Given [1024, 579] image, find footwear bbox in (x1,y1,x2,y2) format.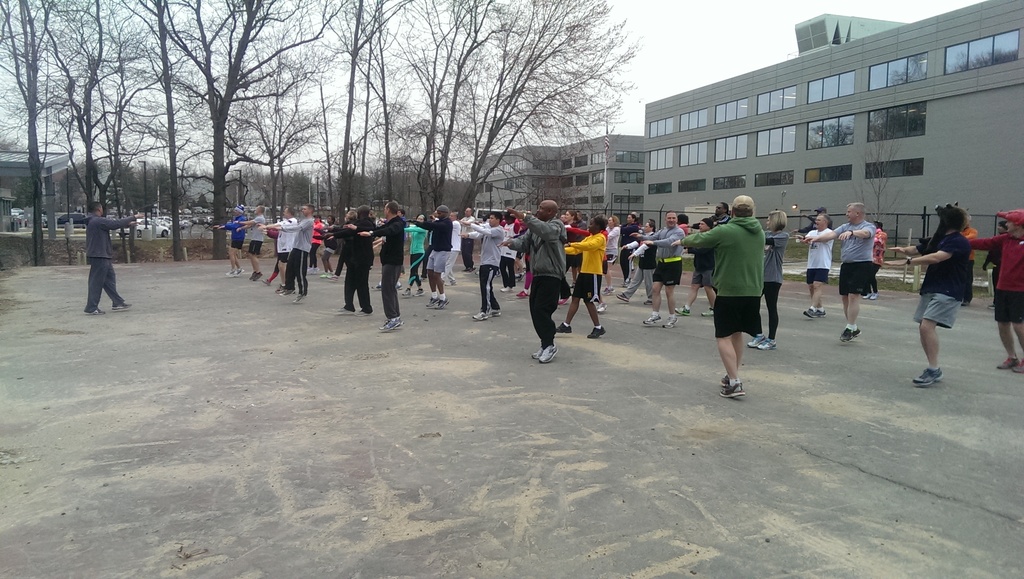
(260,276,269,290).
